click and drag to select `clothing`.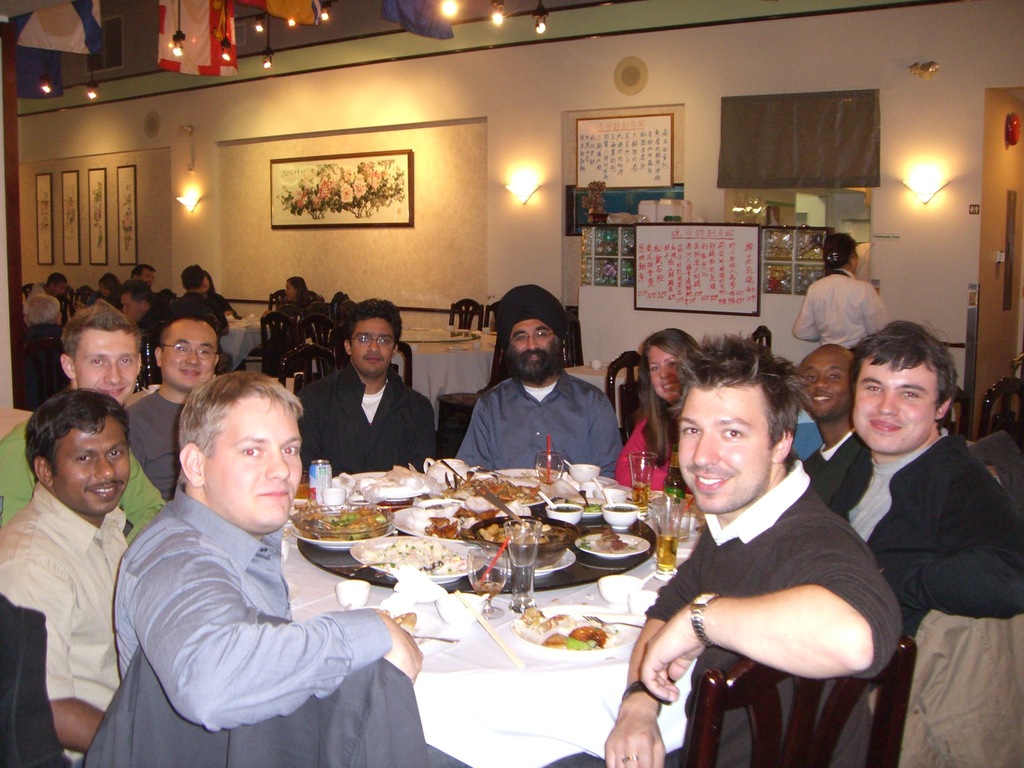
Selection: <region>0, 422, 164, 516</region>.
